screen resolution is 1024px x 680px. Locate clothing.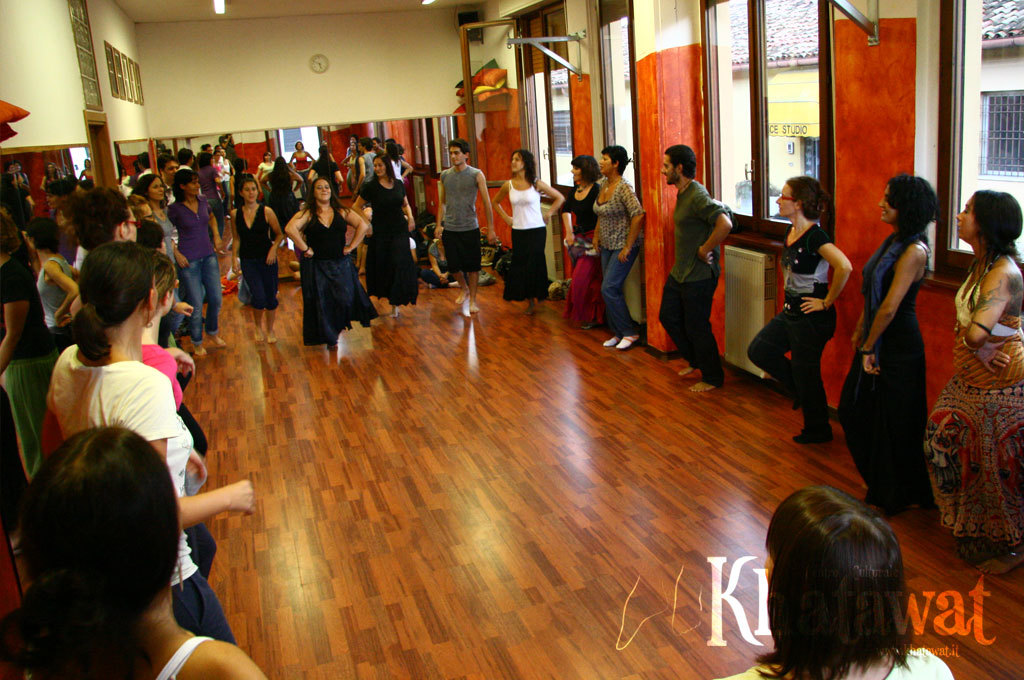
<bbox>505, 173, 554, 298</bbox>.
